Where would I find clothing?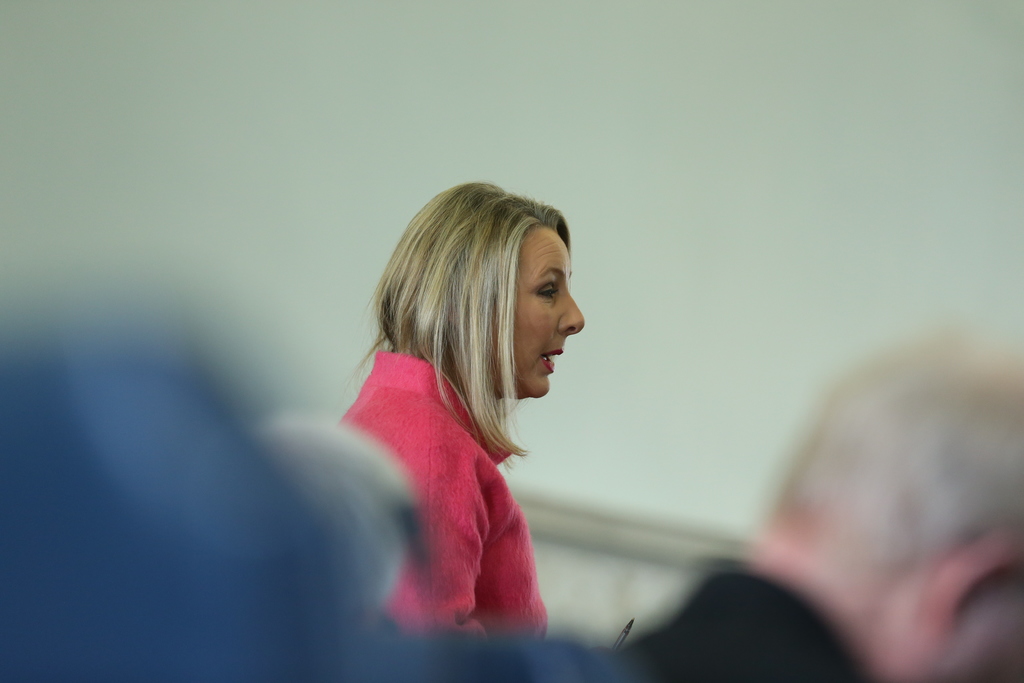
At 623 570 871 682.
